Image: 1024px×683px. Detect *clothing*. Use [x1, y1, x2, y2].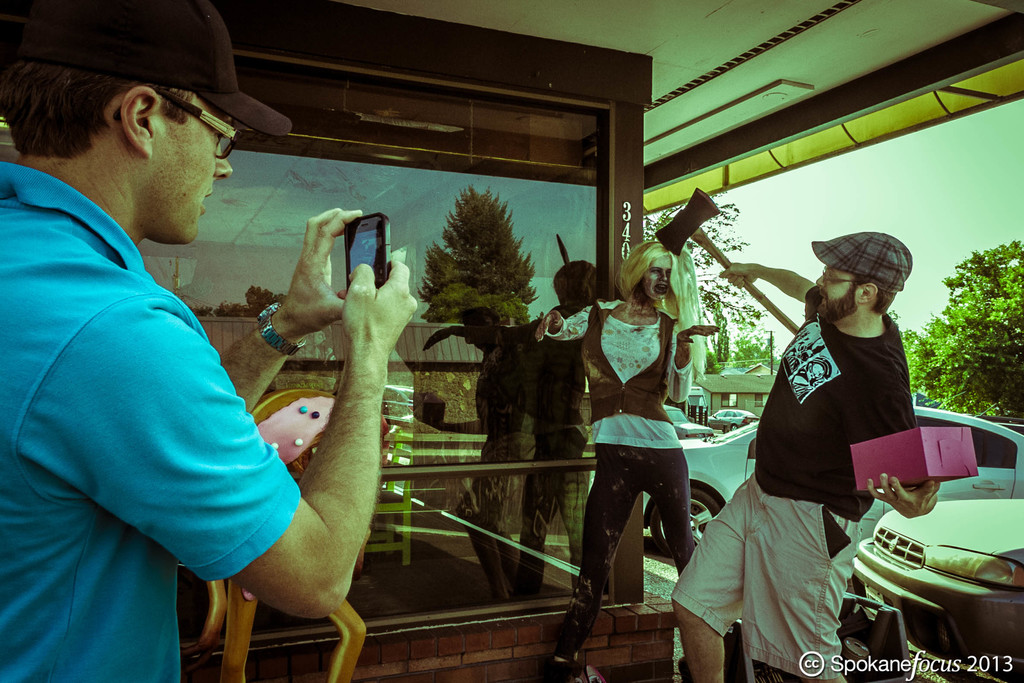
[532, 305, 694, 605].
